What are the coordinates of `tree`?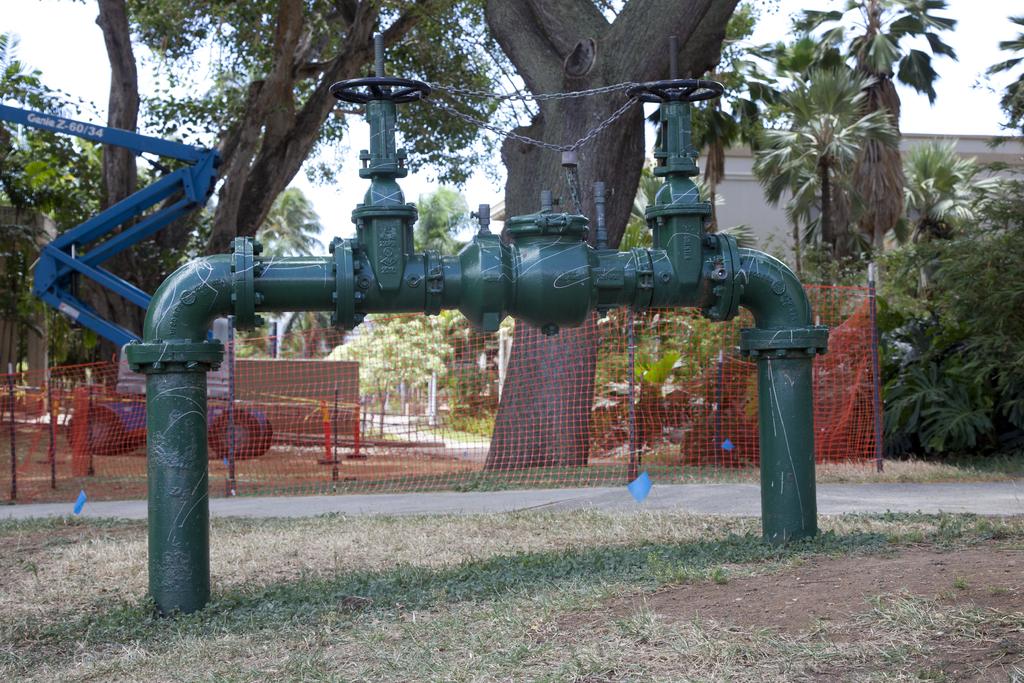
locate(450, 0, 787, 477).
